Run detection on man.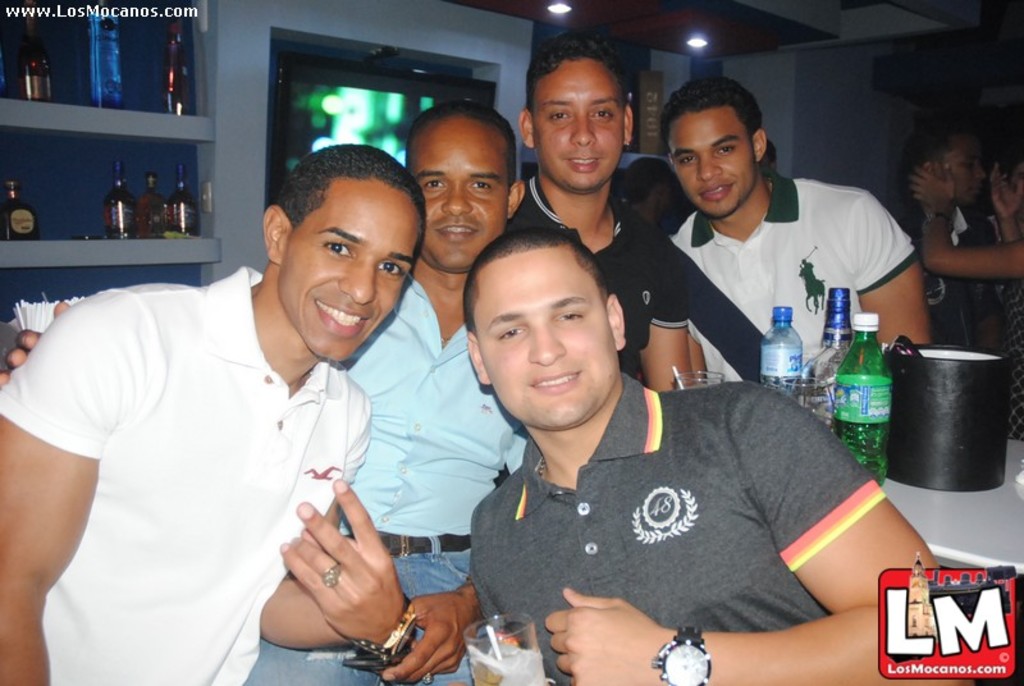
Result: l=506, t=44, r=685, b=388.
